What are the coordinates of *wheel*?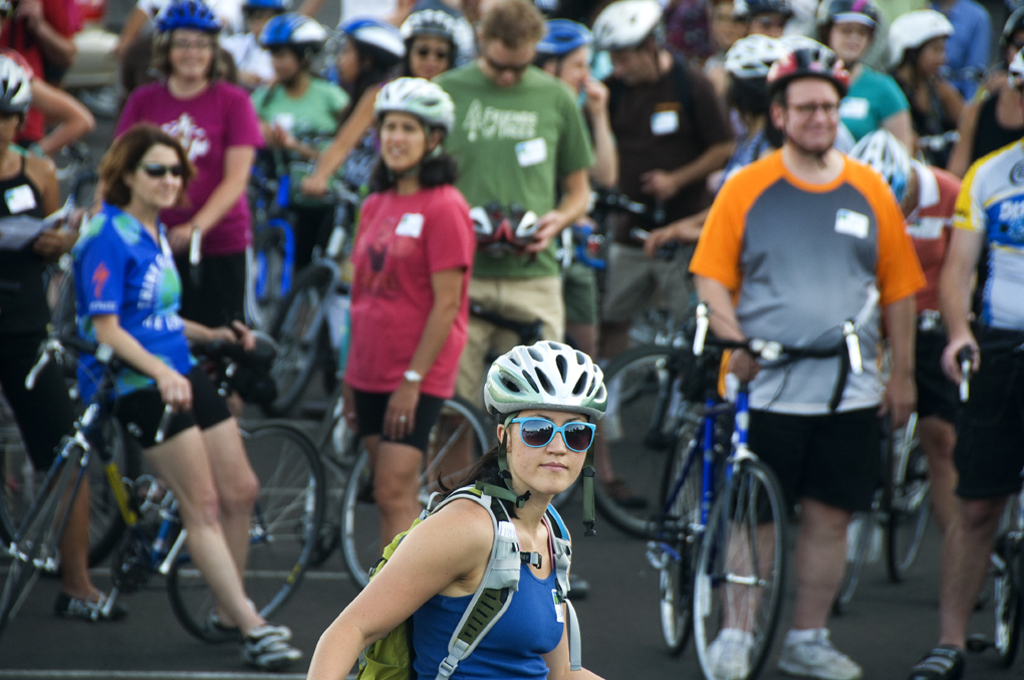
left=683, top=460, right=809, bottom=663.
